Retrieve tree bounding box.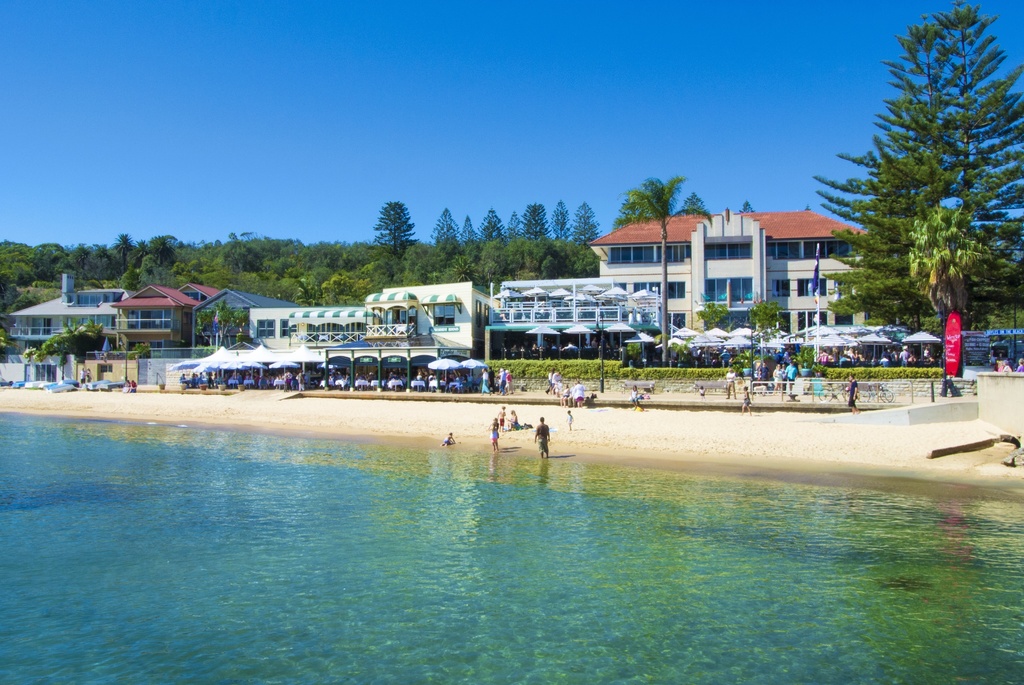
Bounding box: [x1=377, y1=201, x2=415, y2=257].
